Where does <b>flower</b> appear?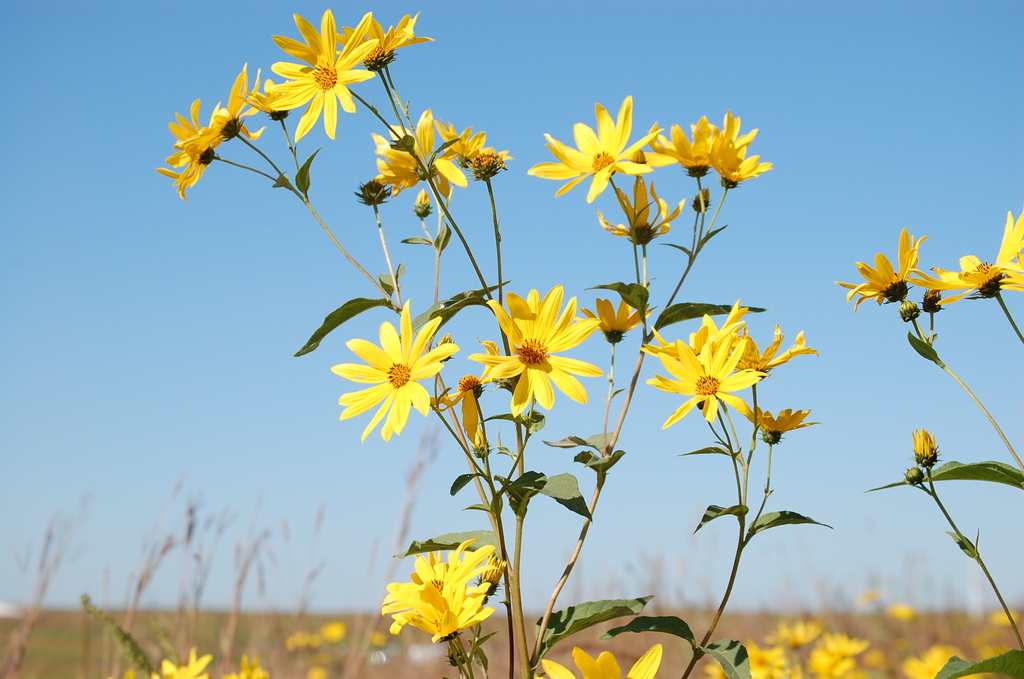
Appears at (392,581,495,643).
